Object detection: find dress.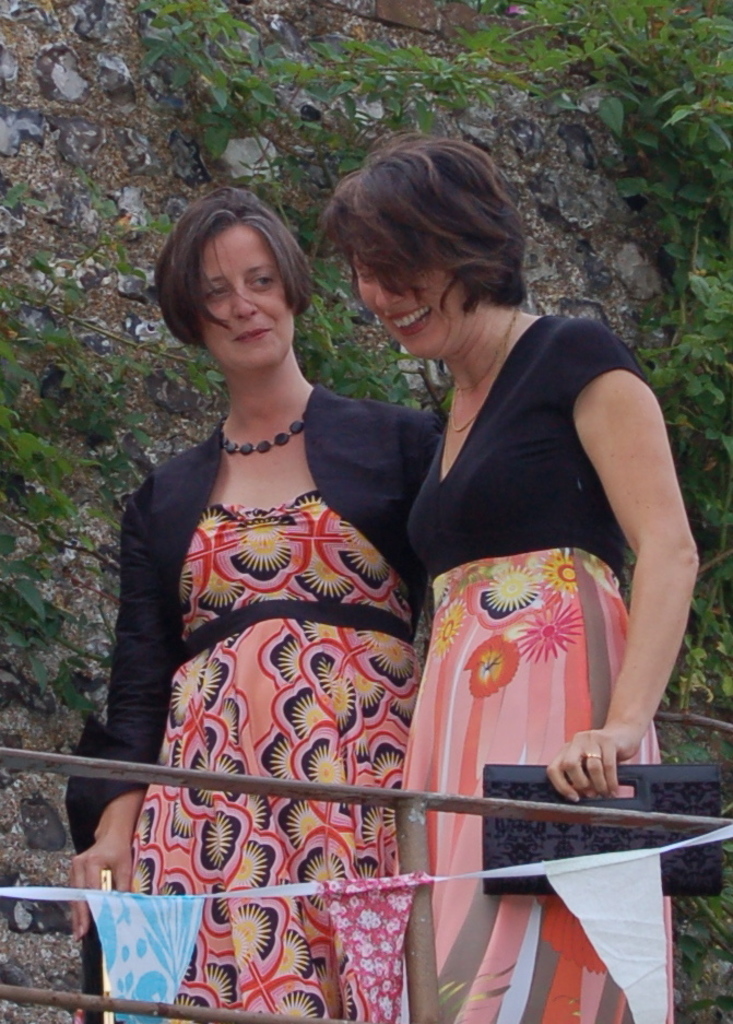
[x1=398, y1=310, x2=672, y2=1023].
